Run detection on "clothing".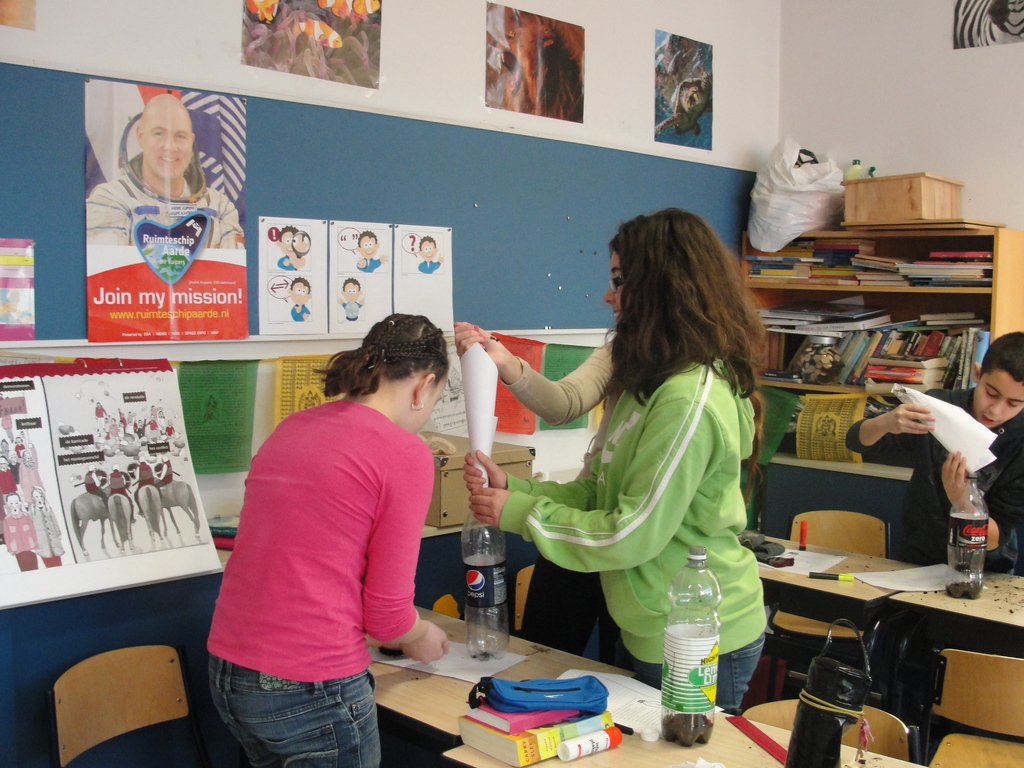
Result: x1=201, y1=400, x2=428, y2=758.
